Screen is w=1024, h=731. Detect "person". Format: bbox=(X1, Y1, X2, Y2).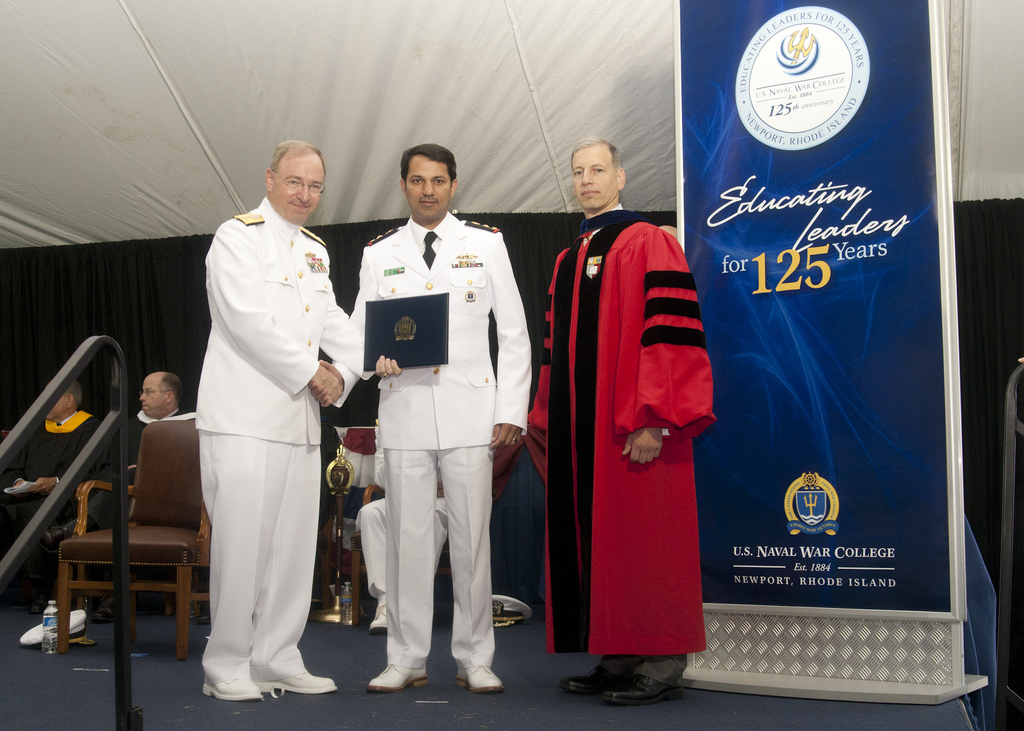
bbox=(355, 422, 451, 636).
